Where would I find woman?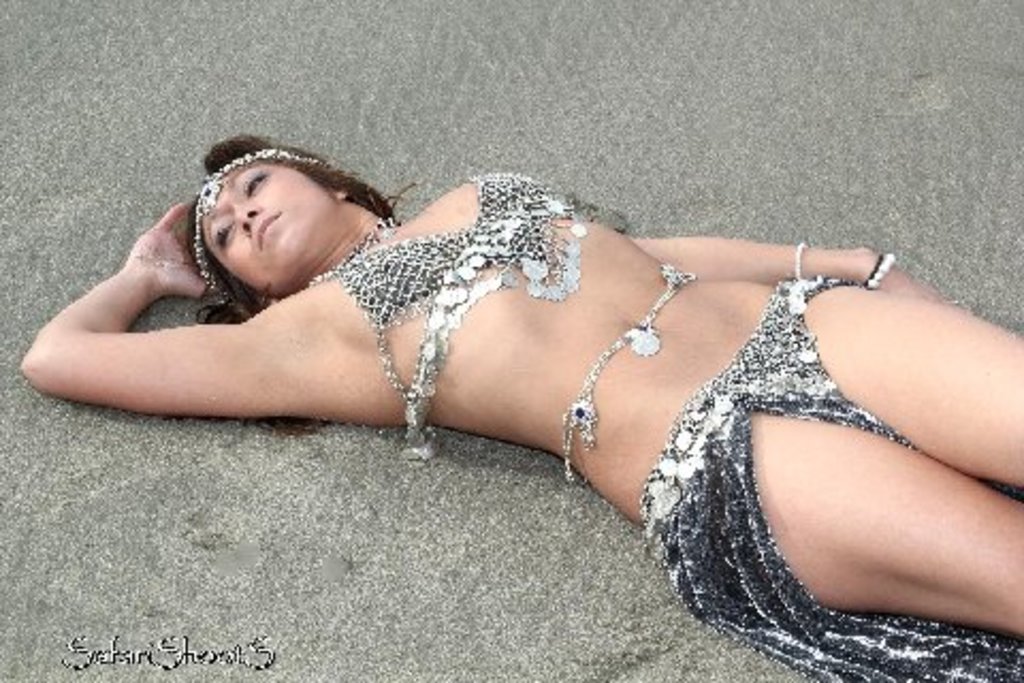
At {"left": 19, "top": 139, "right": 1022, "bottom": 681}.
